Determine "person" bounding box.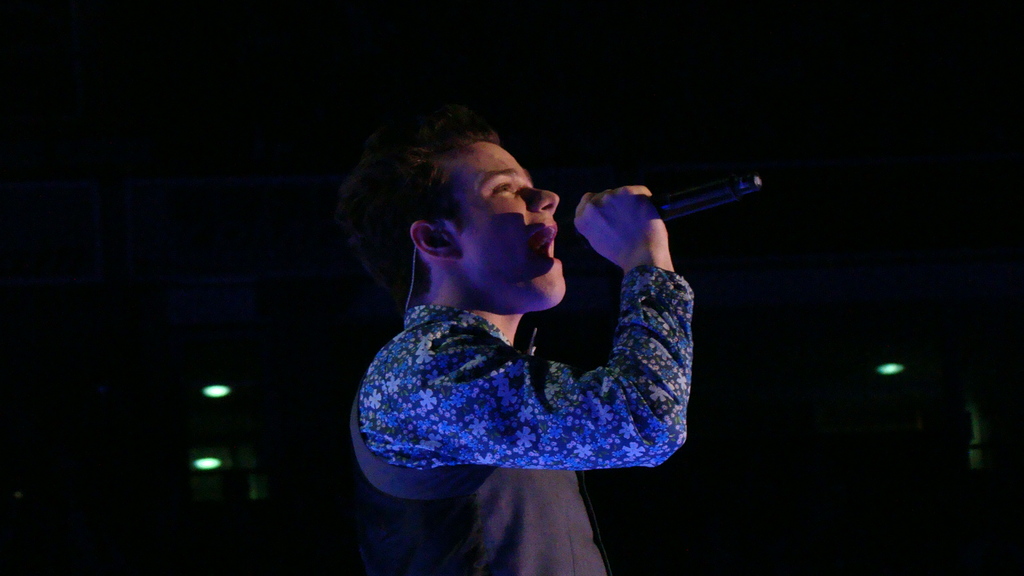
Determined: bbox(303, 93, 764, 543).
